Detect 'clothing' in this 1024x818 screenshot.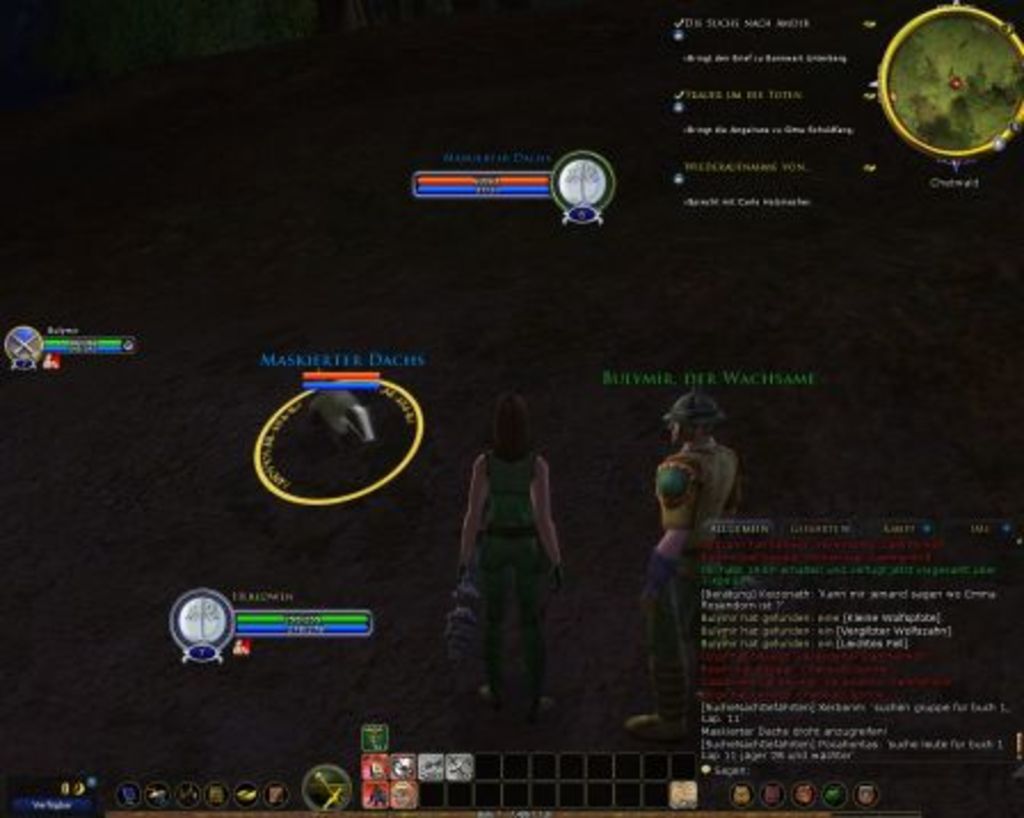
Detection: <bbox>661, 446, 747, 528</bbox>.
